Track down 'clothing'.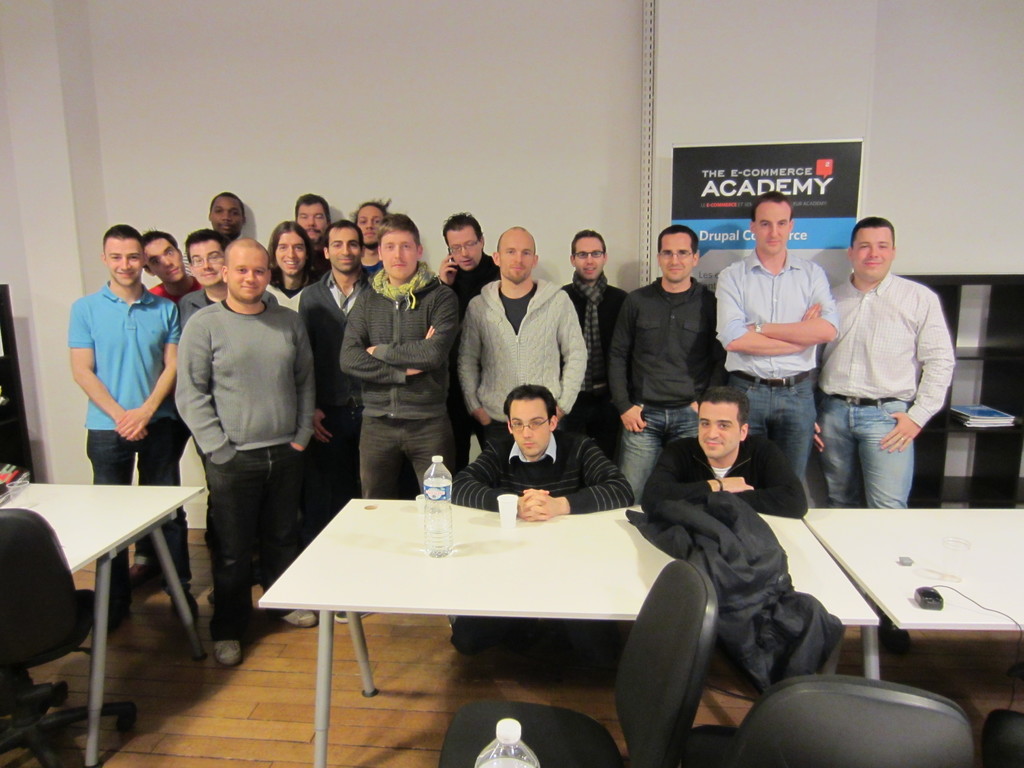
Tracked to crop(561, 275, 629, 460).
